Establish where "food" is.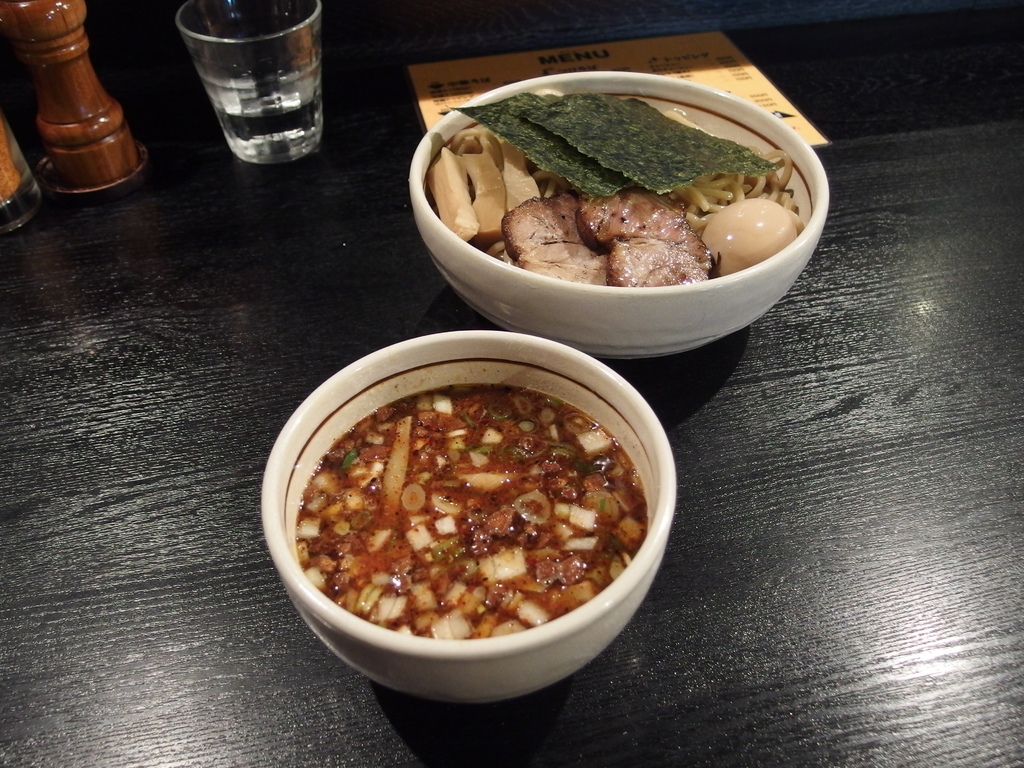
Established at crop(424, 88, 804, 285).
